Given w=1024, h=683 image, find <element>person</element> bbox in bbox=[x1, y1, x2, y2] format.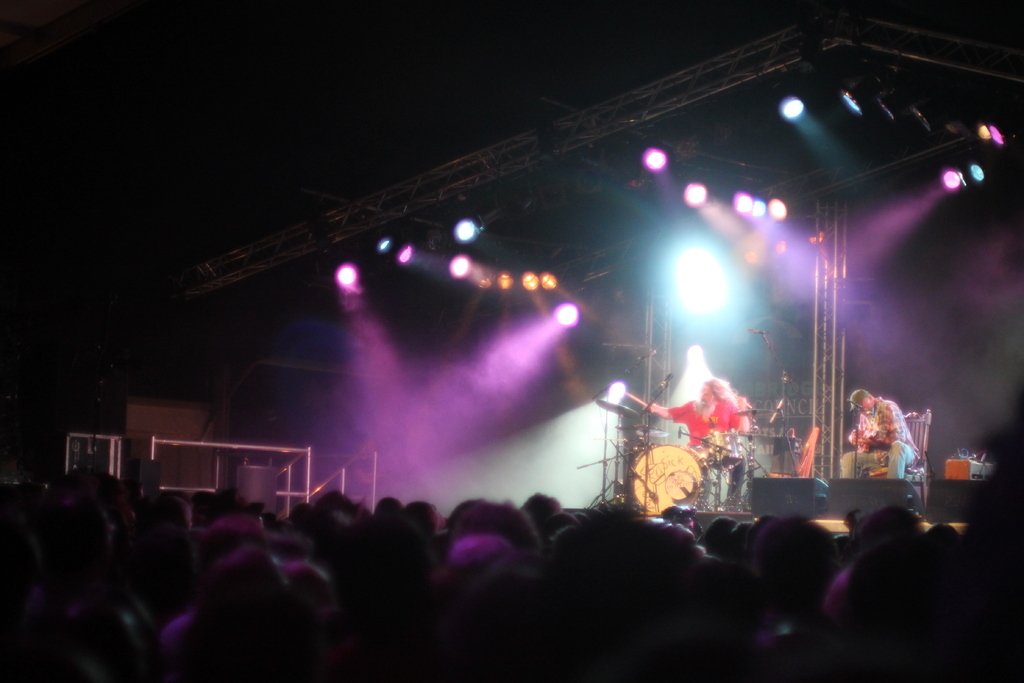
bbox=[845, 389, 928, 490].
